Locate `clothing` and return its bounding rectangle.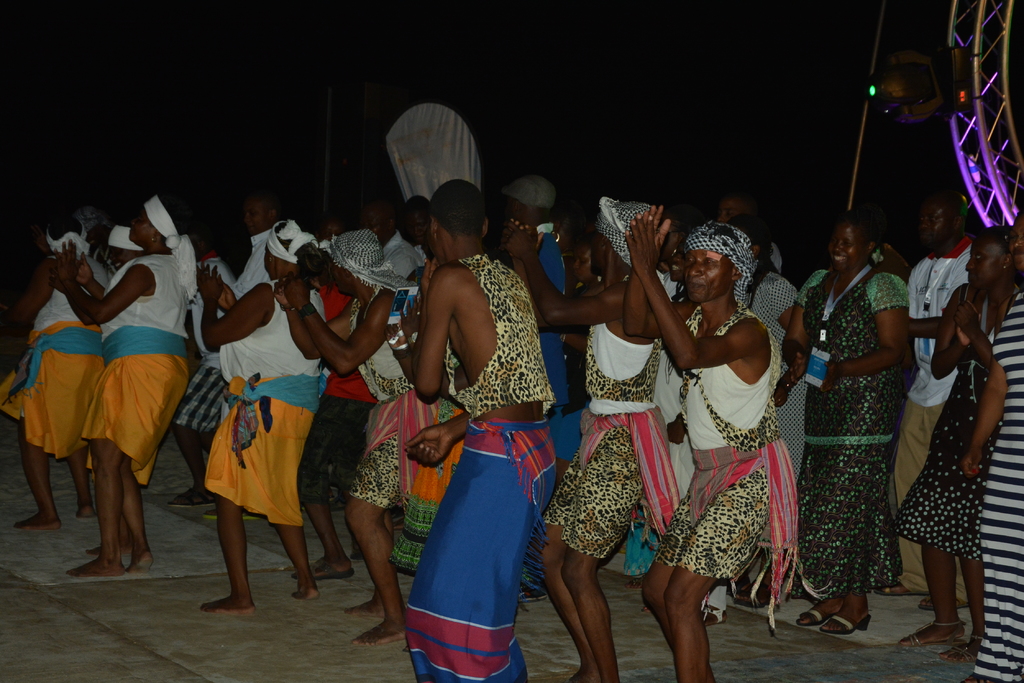
(188,257,225,444).
